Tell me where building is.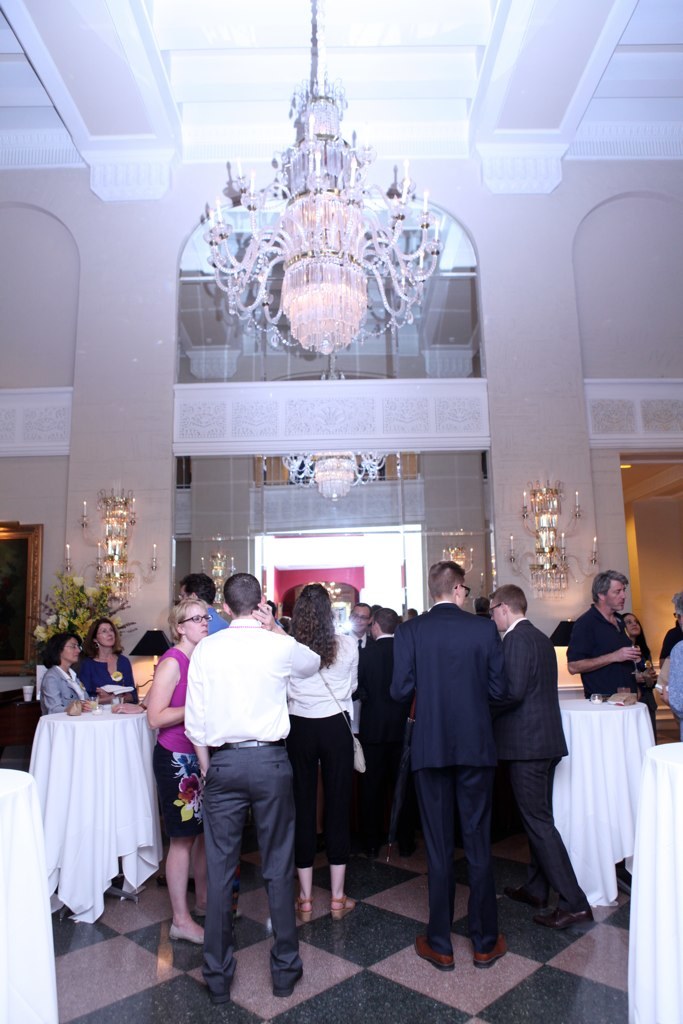
building is at l=0, t=0, r=682, b=1023.
